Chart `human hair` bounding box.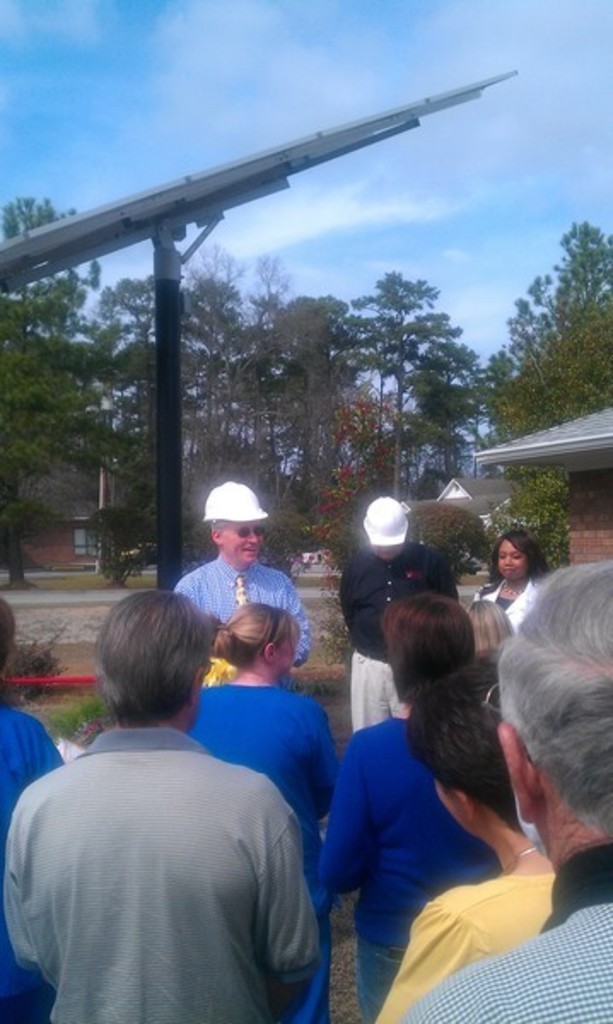
Charted: (492,529,543,589).
